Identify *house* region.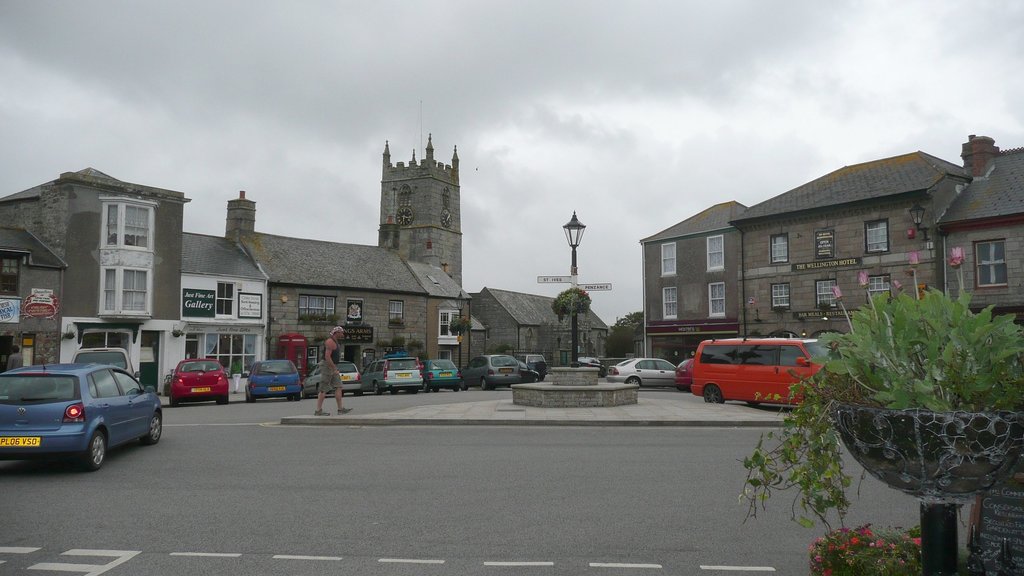
Region: [x1=466, y1=276, x2=632, y2=388].
